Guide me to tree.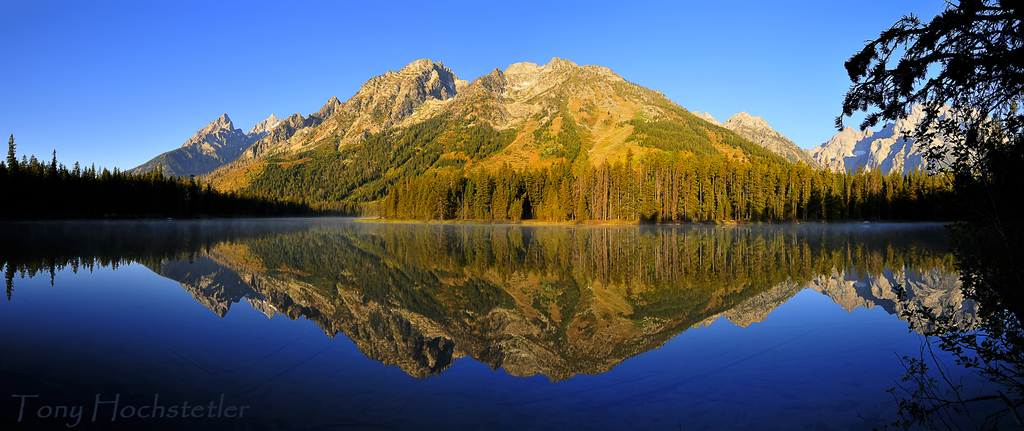
Guidance: 826:0:1023:345.
